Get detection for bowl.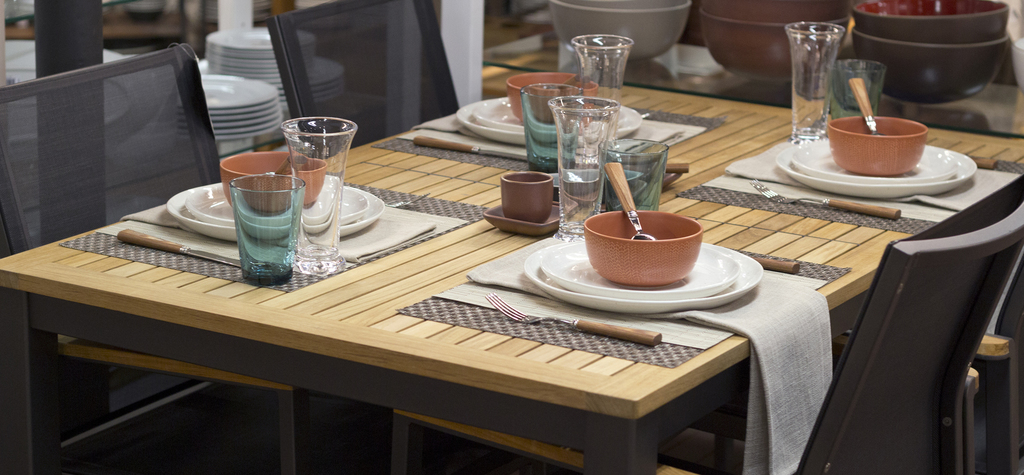
Detection: rect(1016, 40, 1023, 90).
